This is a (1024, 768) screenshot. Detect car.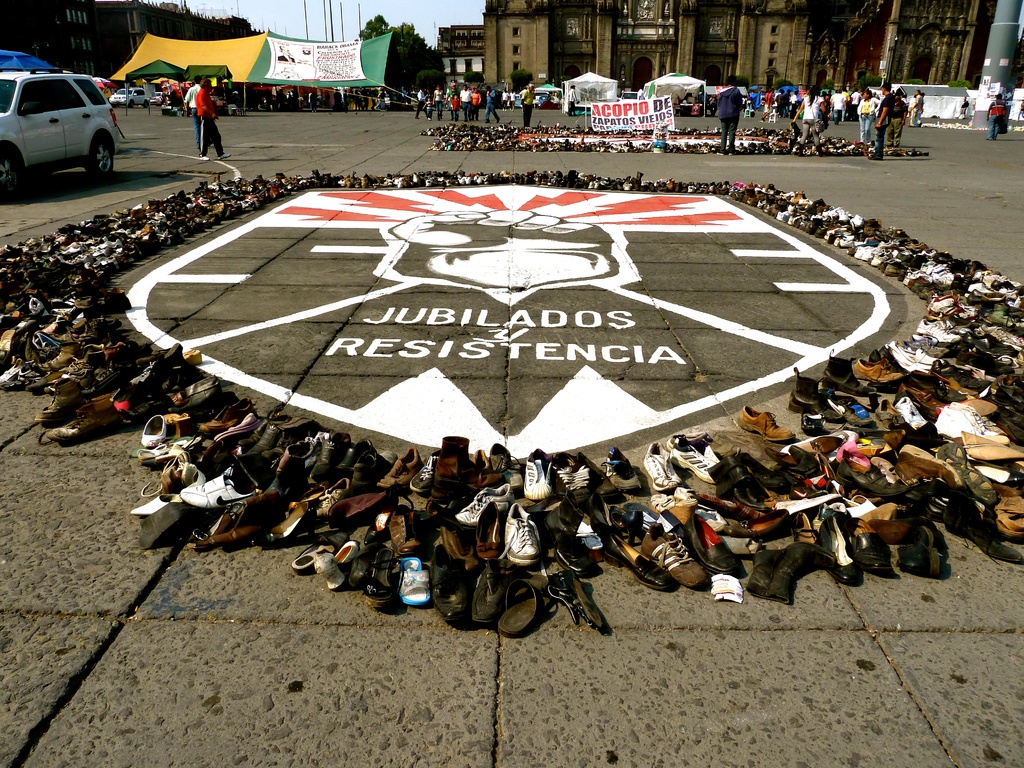
select_region(0, 66, 127, 193).
